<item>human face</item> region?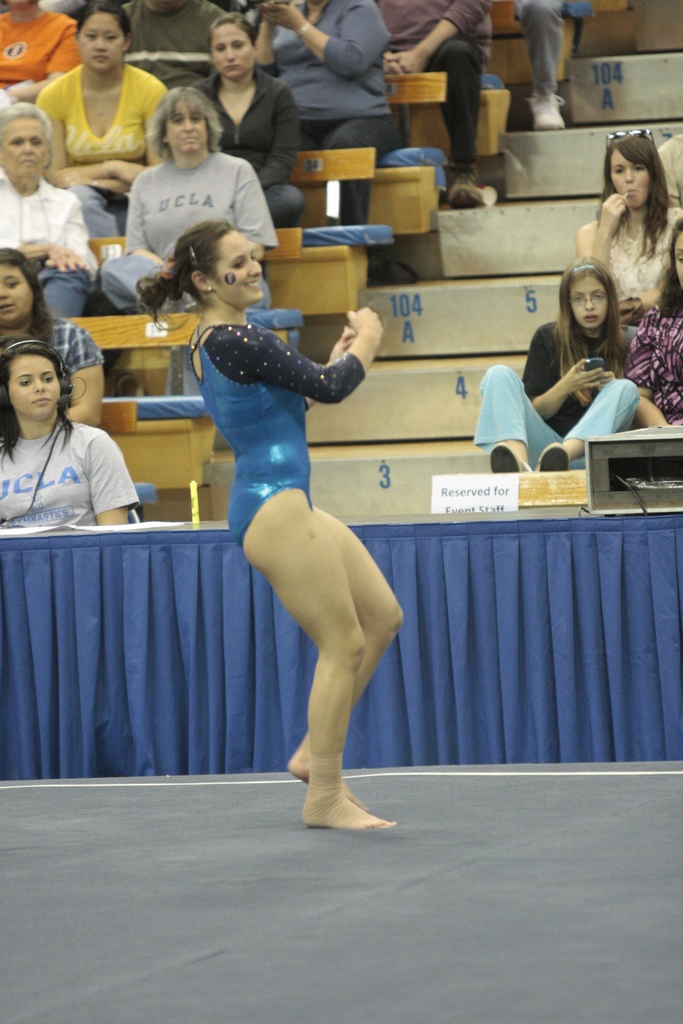
bbox=(0, 262, 35, 328)
